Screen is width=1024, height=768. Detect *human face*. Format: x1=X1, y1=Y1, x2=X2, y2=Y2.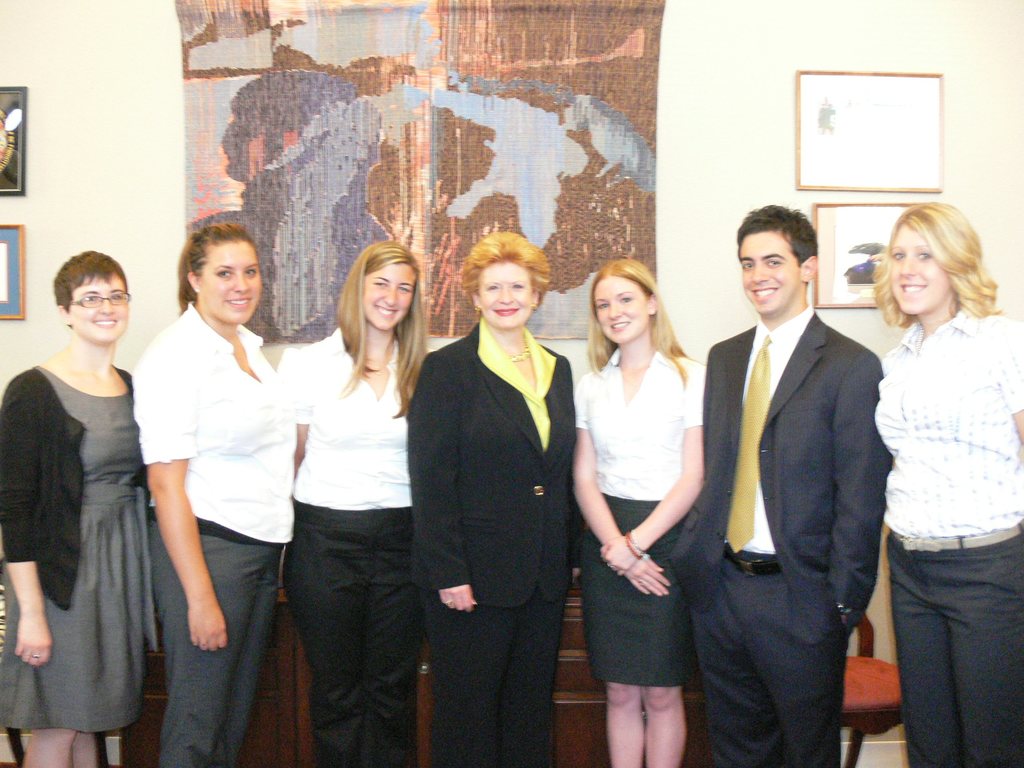
x1=742, y1=228, x2=796, y2=314.
